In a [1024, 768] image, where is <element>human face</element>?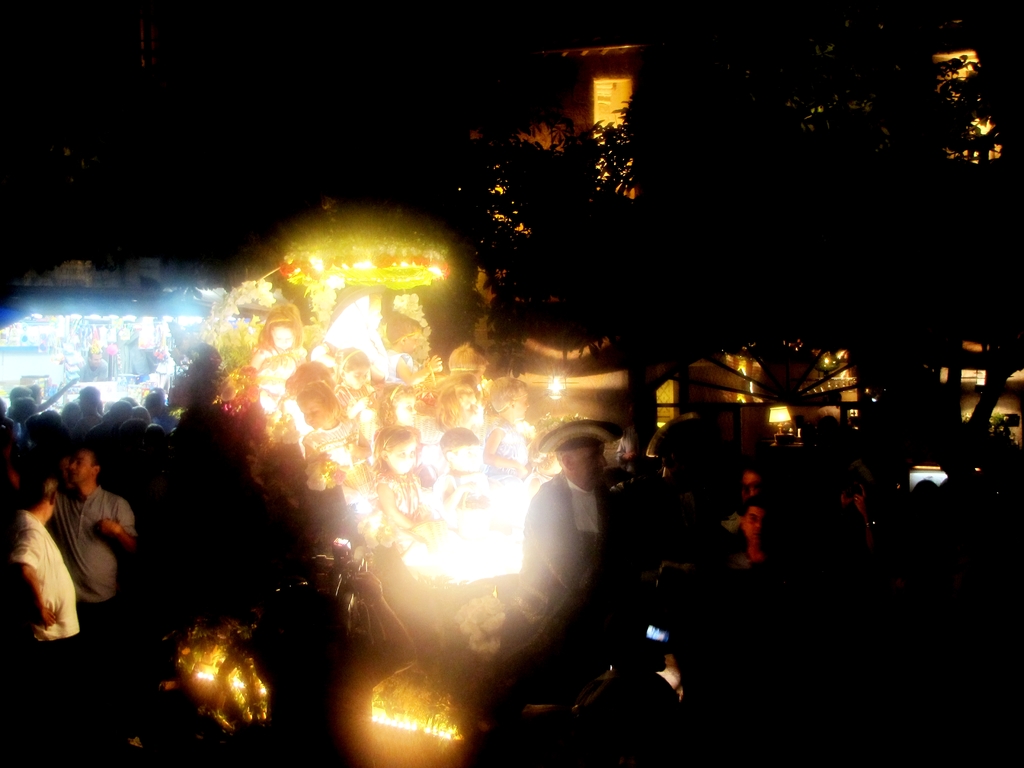
270:326:295:352.
